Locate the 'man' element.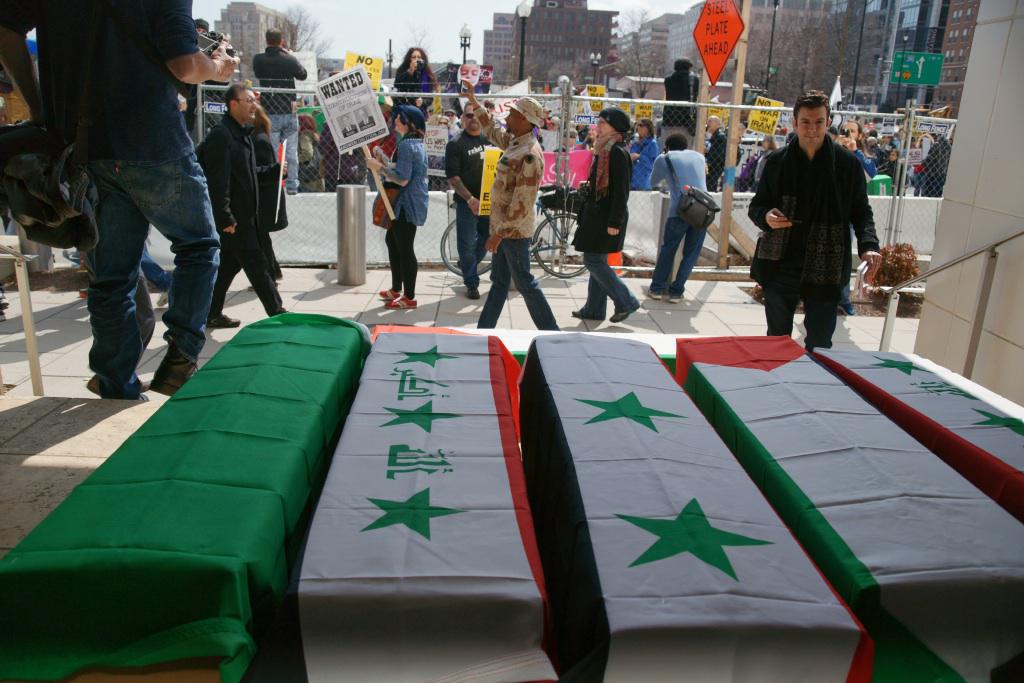
Element bbox: BBox(647, 134, 721, 307).
